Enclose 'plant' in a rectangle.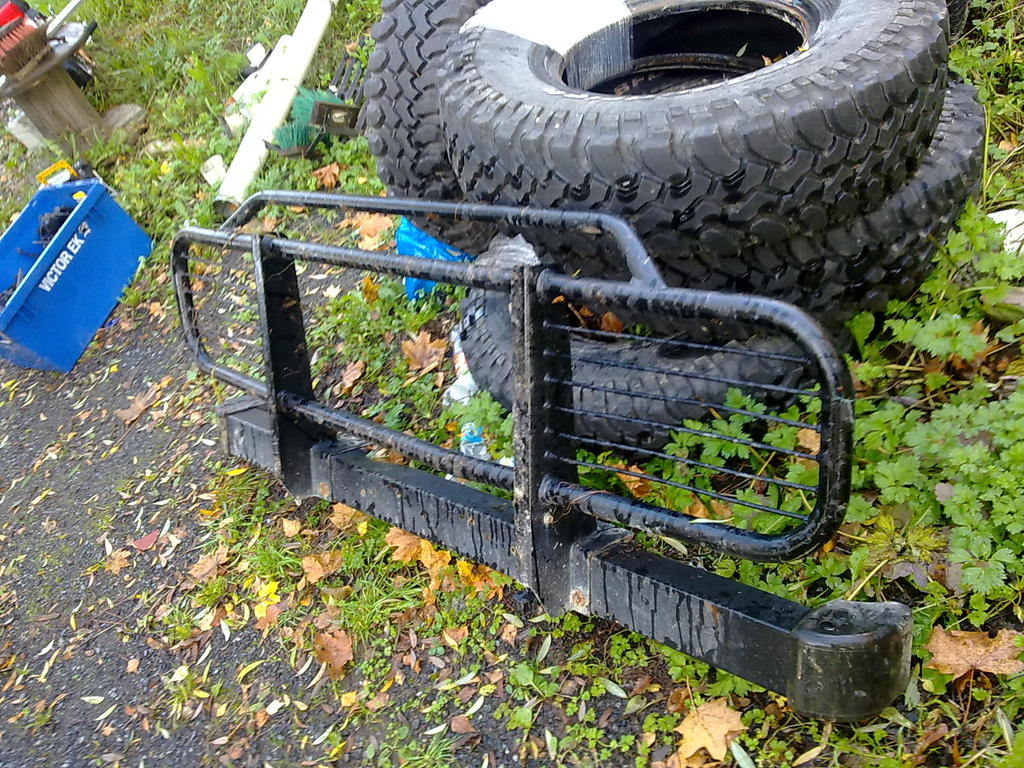
860,202,1023,378.
